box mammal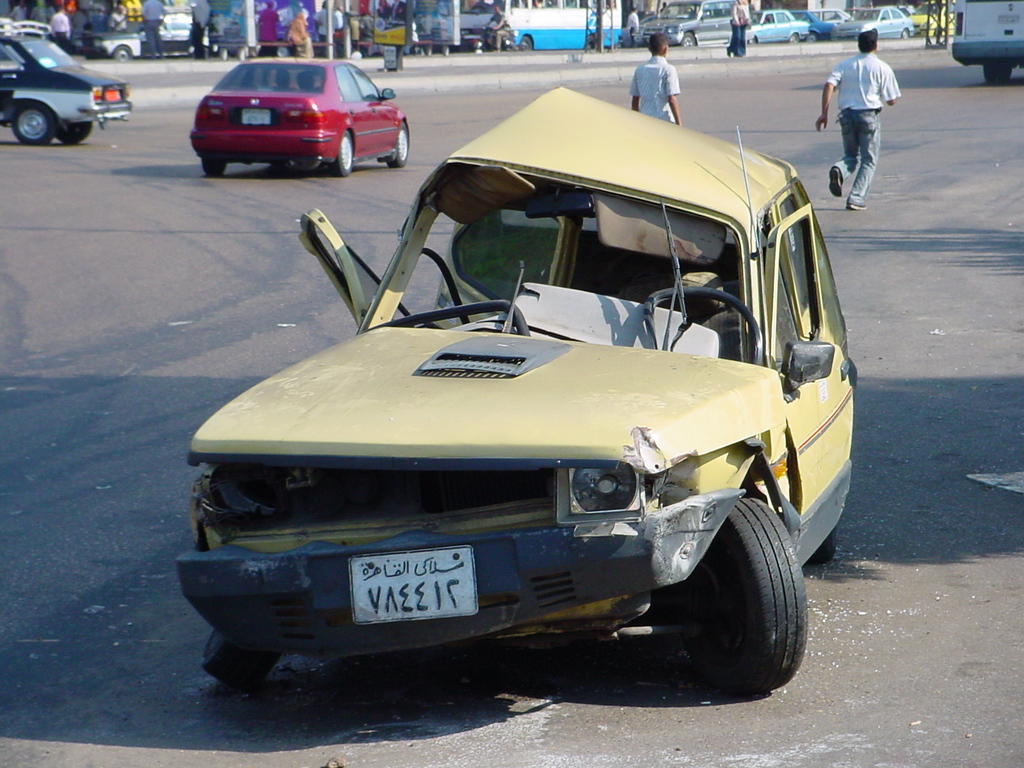
select_region(3, 1, 27, 27)
